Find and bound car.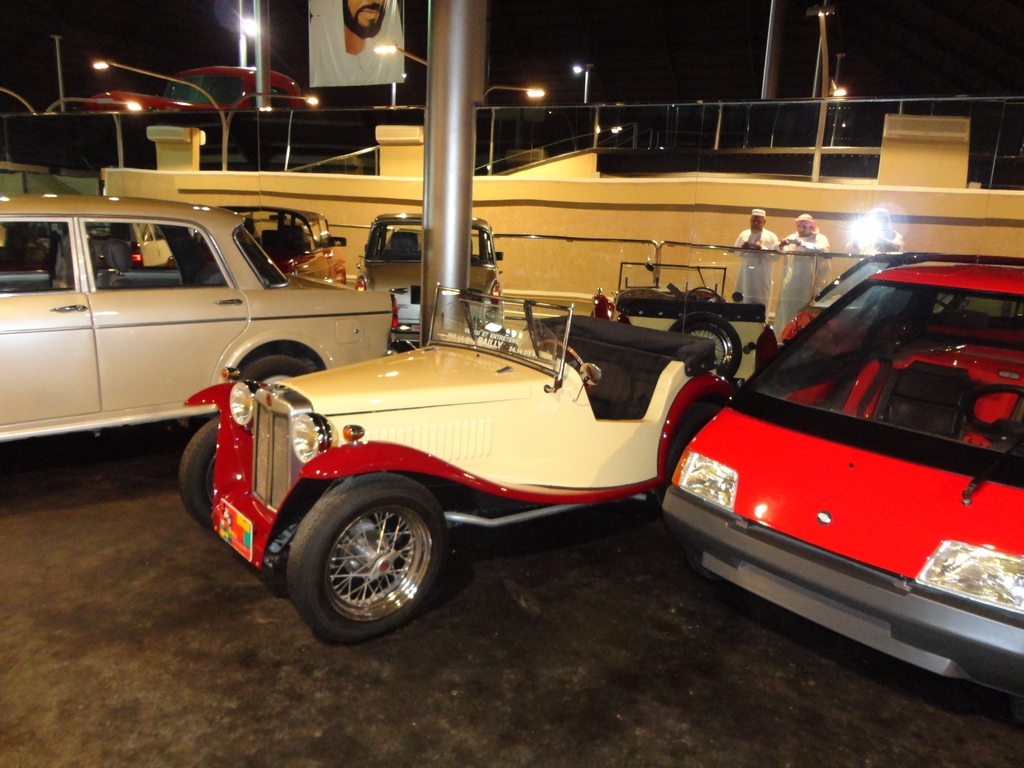
Bound: (221, 207, 348, 284).
